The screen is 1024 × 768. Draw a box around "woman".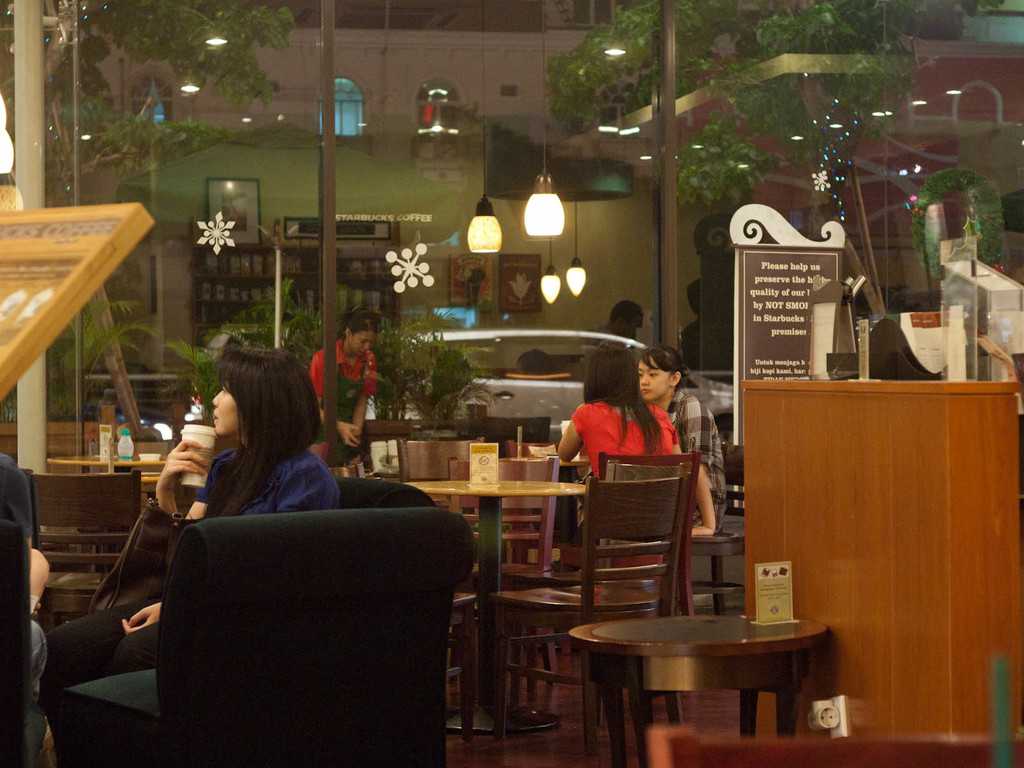
(308, 309, 382, 464).
